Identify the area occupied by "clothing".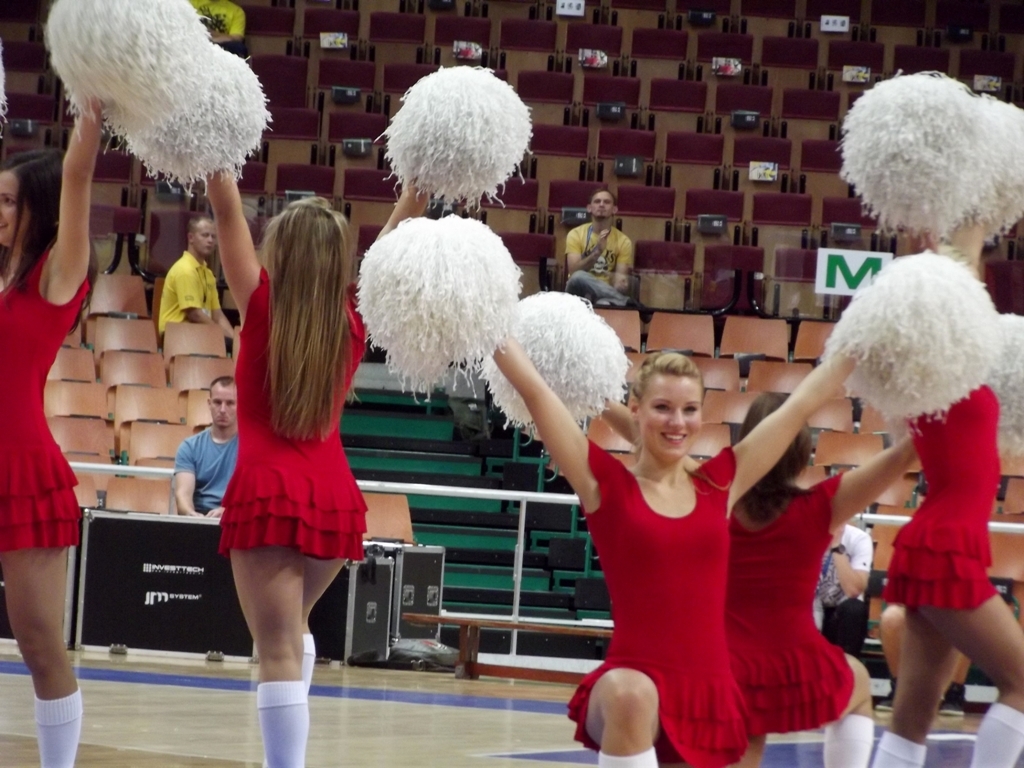
Area: pyautogui.locateOnScreen(717, 470, 852, 733).
